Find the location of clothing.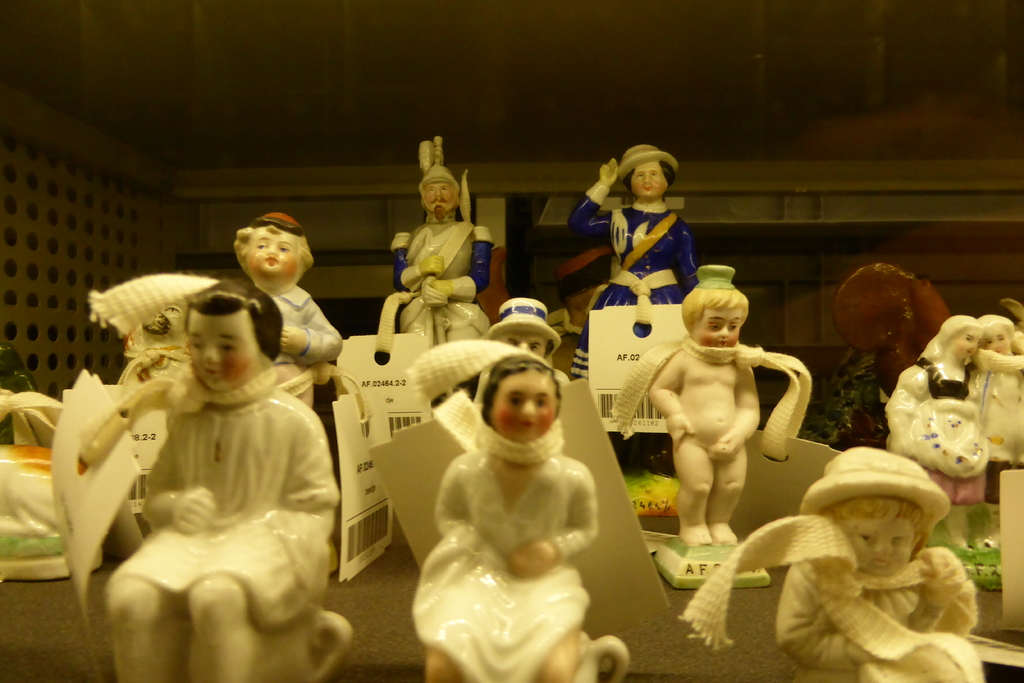
Location: [x1=276, y1=285, x2=349, y2=402].
